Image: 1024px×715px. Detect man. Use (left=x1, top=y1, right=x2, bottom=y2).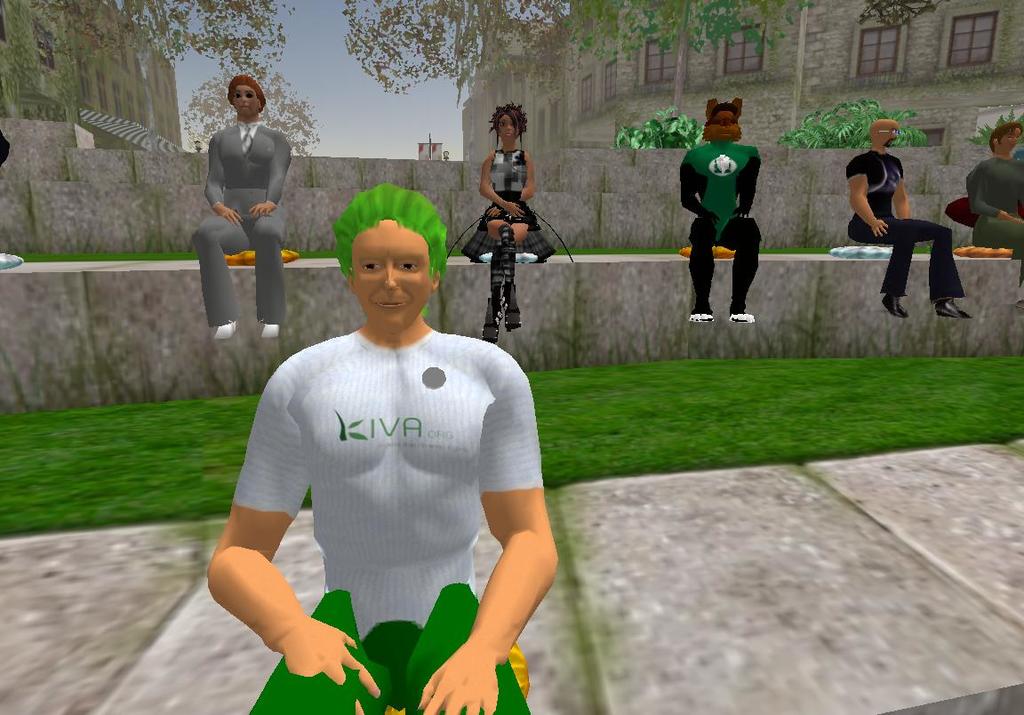
(left=852, top=128, right=961, bottom=322).
